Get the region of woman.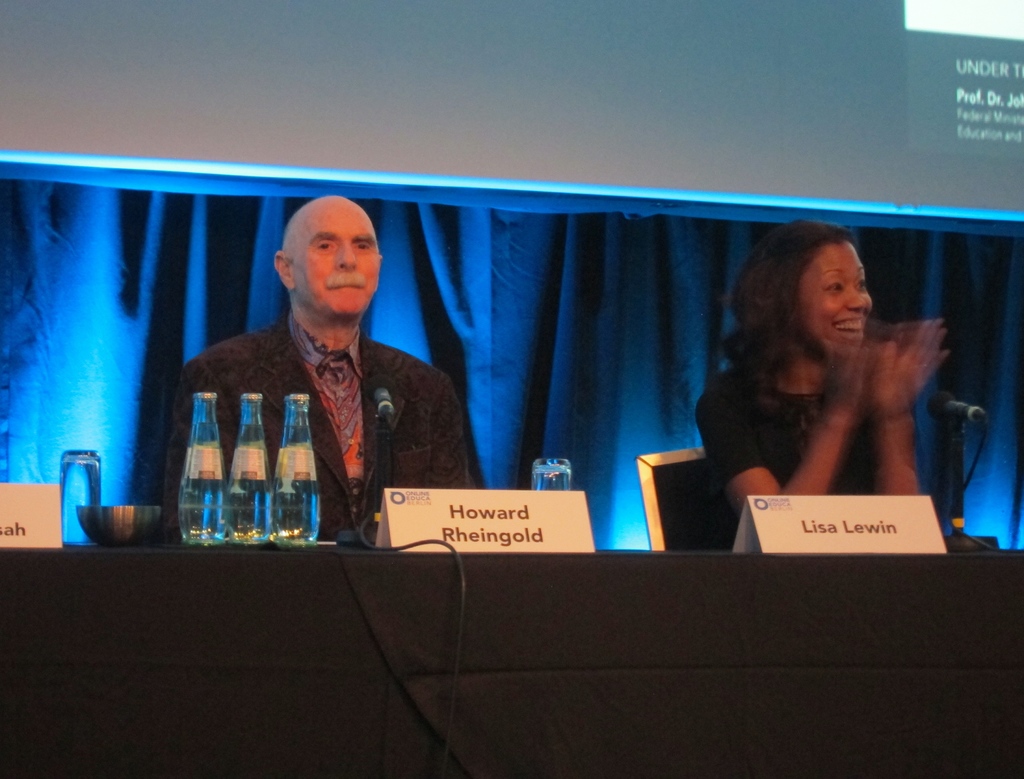
locate(680, 232, 961, 536).
